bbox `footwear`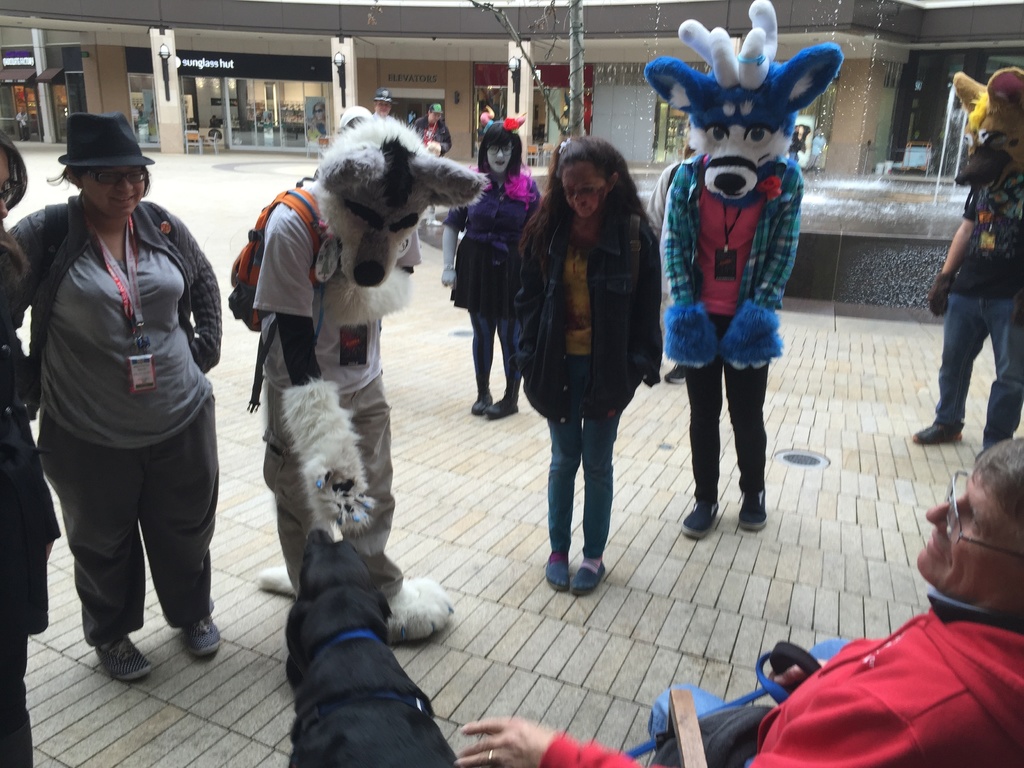
664:366:683:381
